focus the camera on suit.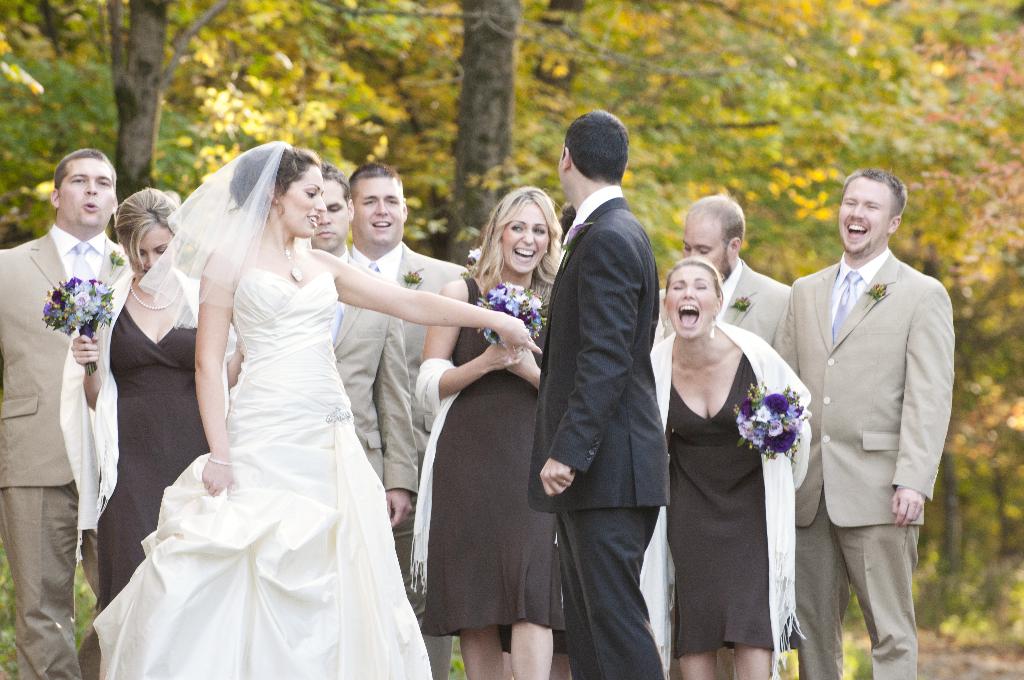
Focus region: [left=326, top=249, right=417, bottom=498].
